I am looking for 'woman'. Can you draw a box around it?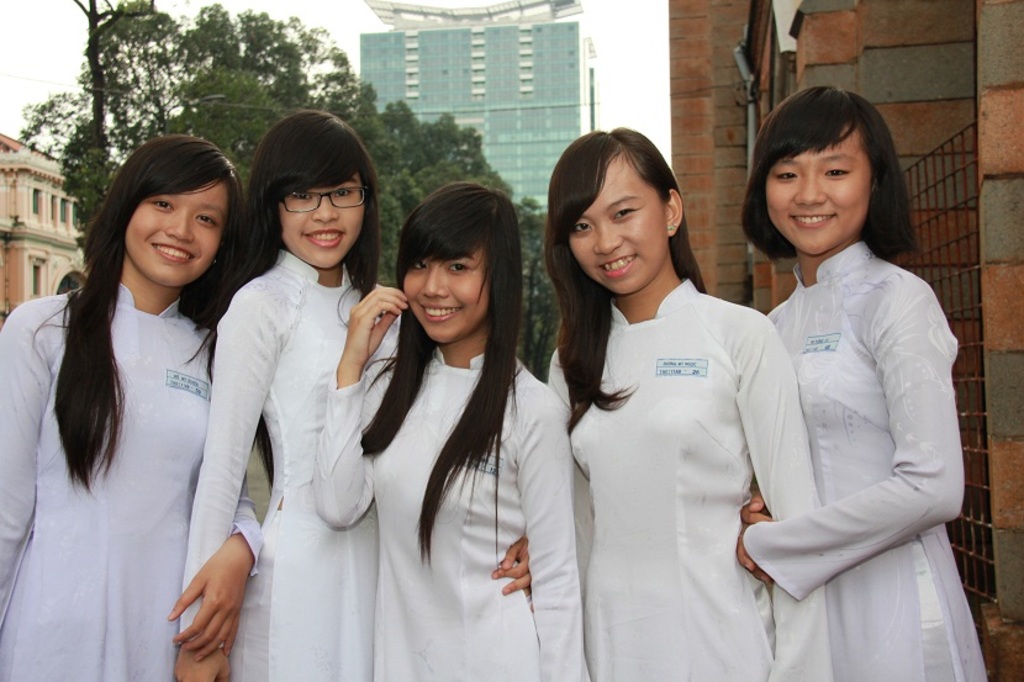
Sure, the bounding box is rect(544, 133, 836, 681).
